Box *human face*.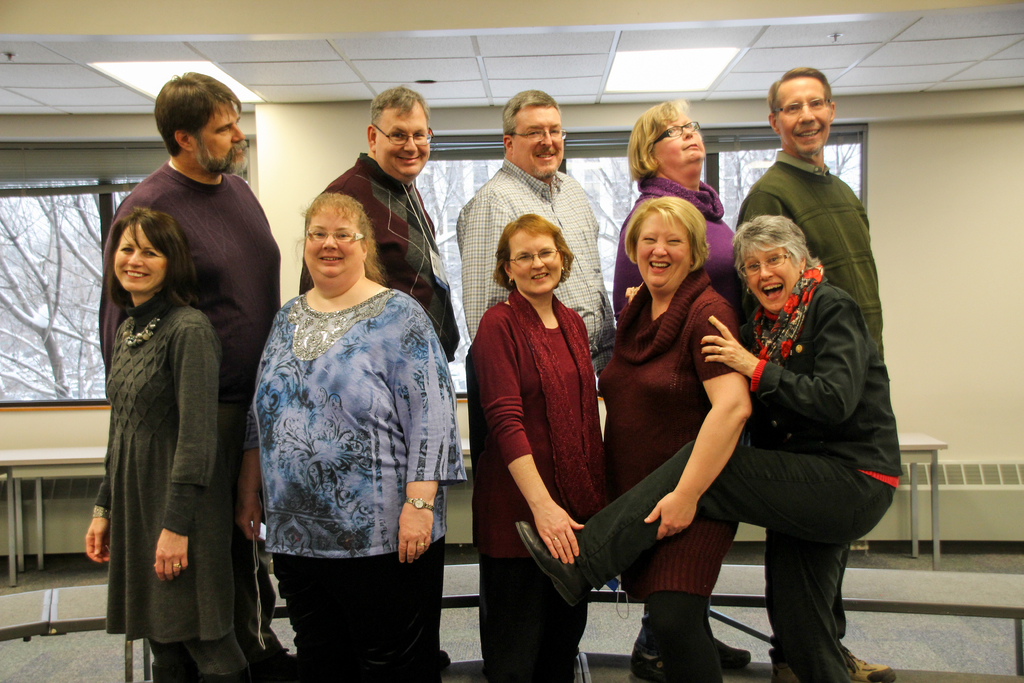
locate(655, 108, 706, 176).
